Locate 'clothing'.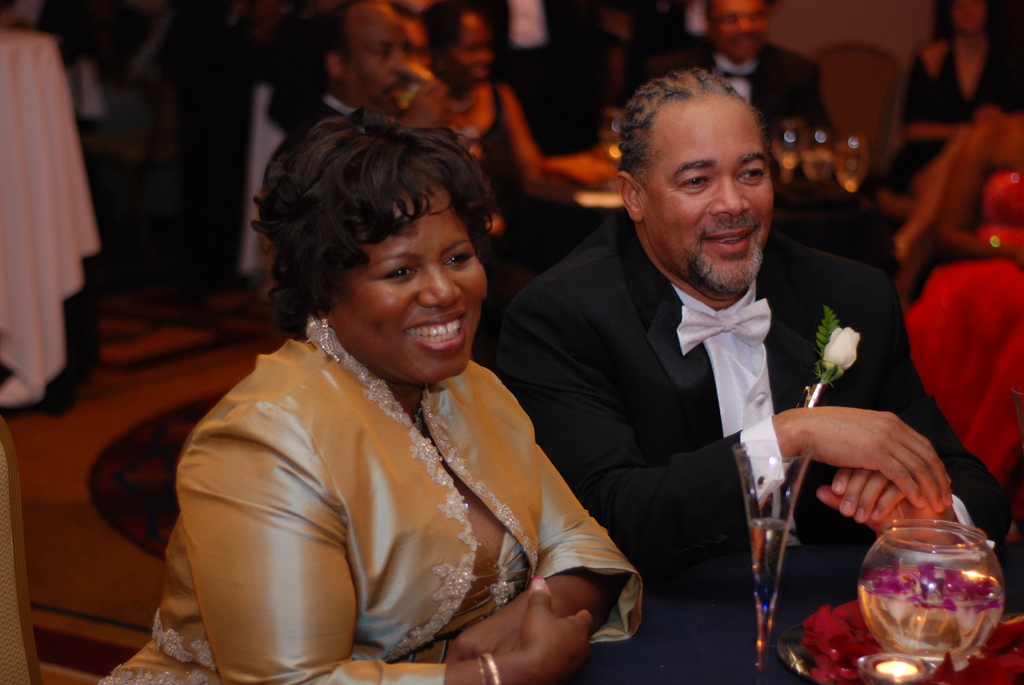
Bounding box: 101/317/644/684.
